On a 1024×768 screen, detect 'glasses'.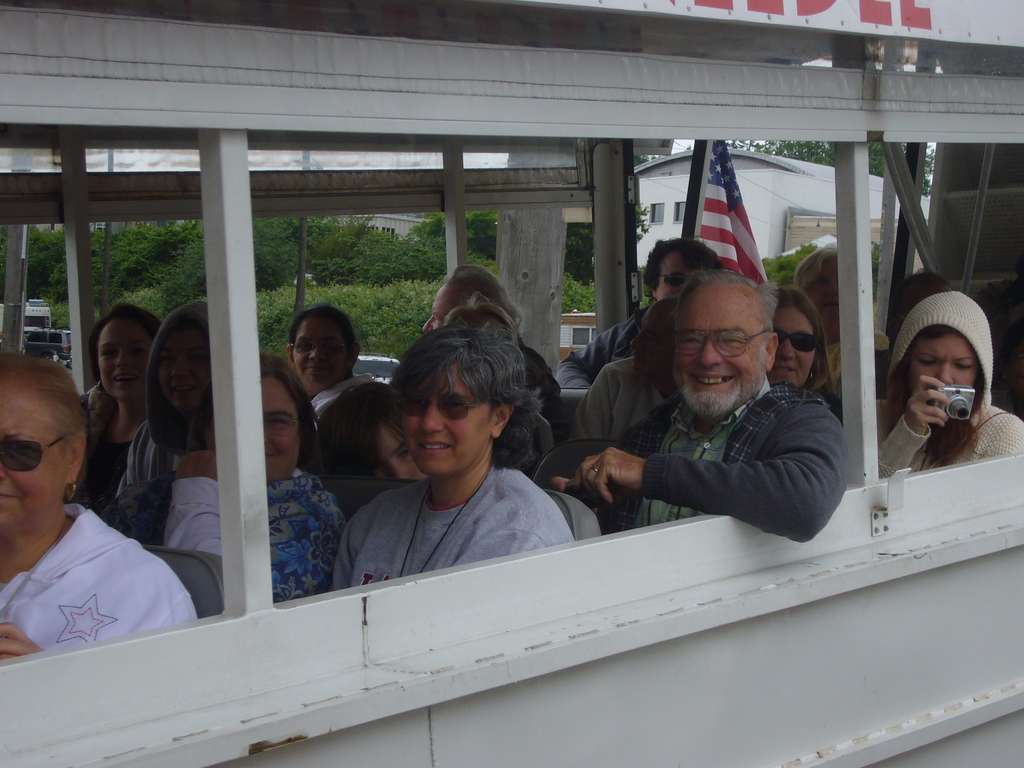
pyautogui.locateOnScreen(674, 324, 767, 355).
